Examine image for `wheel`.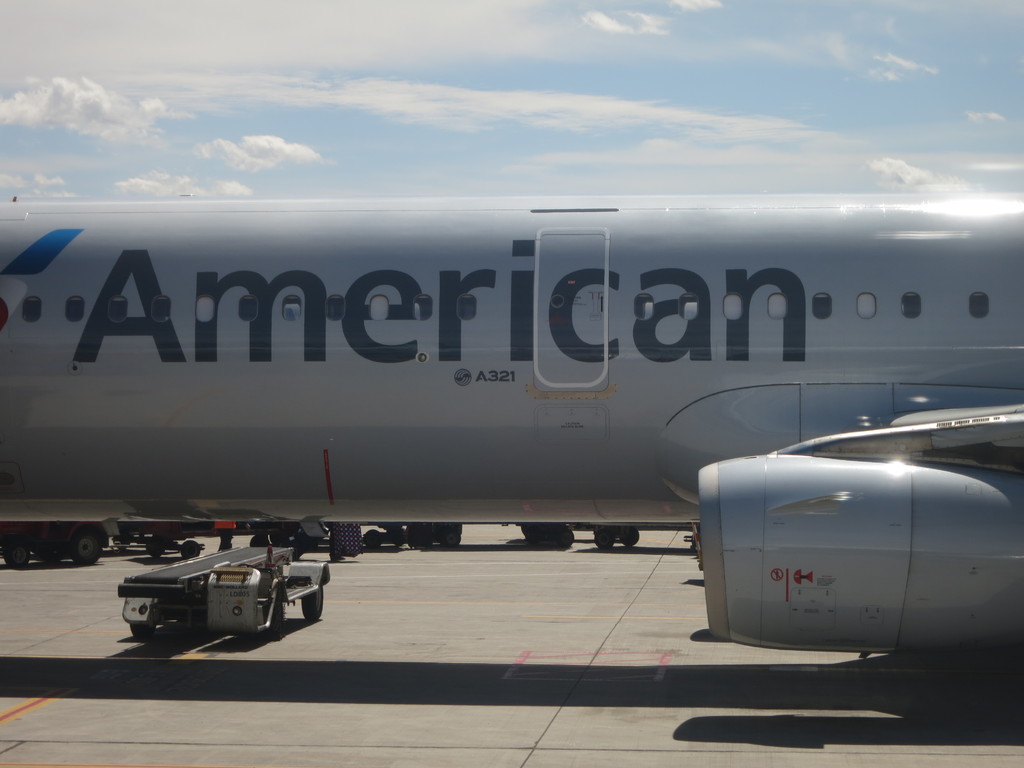
Examination result: [619, 526, 641, 543].
